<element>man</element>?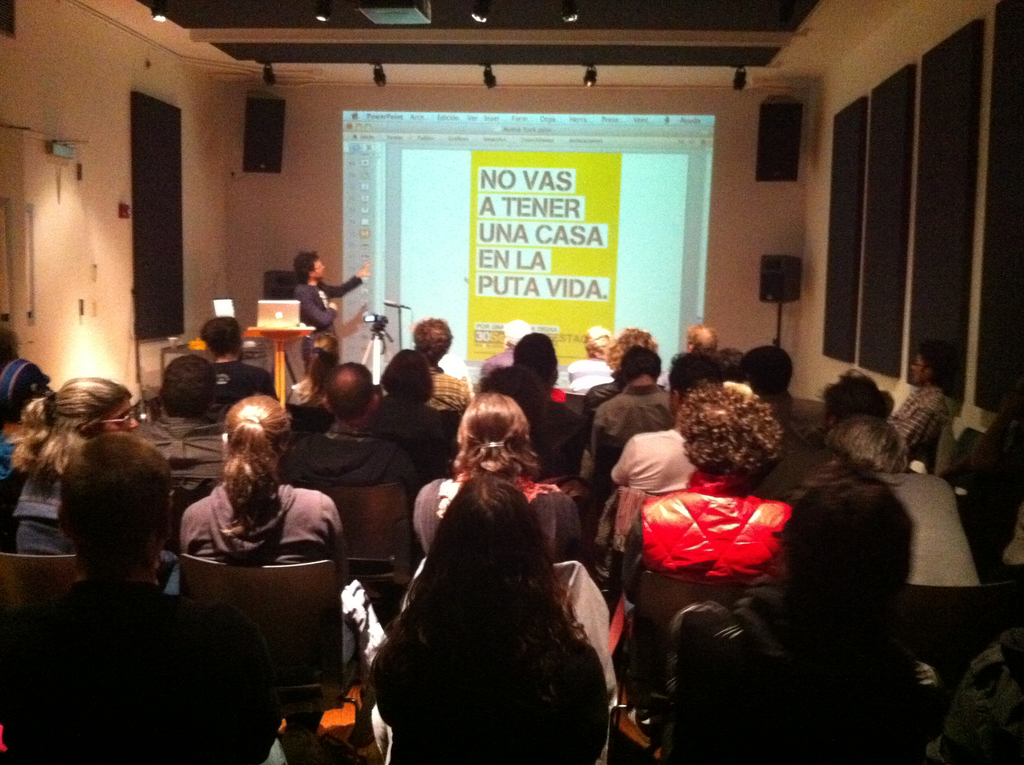
(left=22, top=408, right=269, bottom=759)
